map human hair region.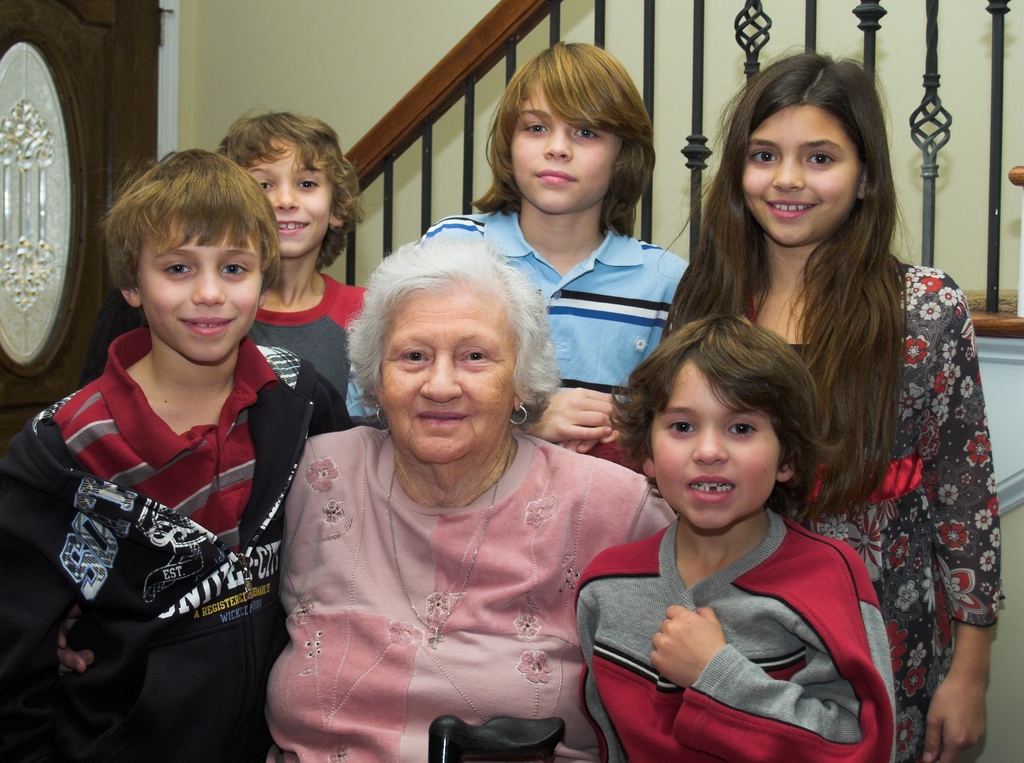
Mapped to rect(616, 312, 842, 543).
